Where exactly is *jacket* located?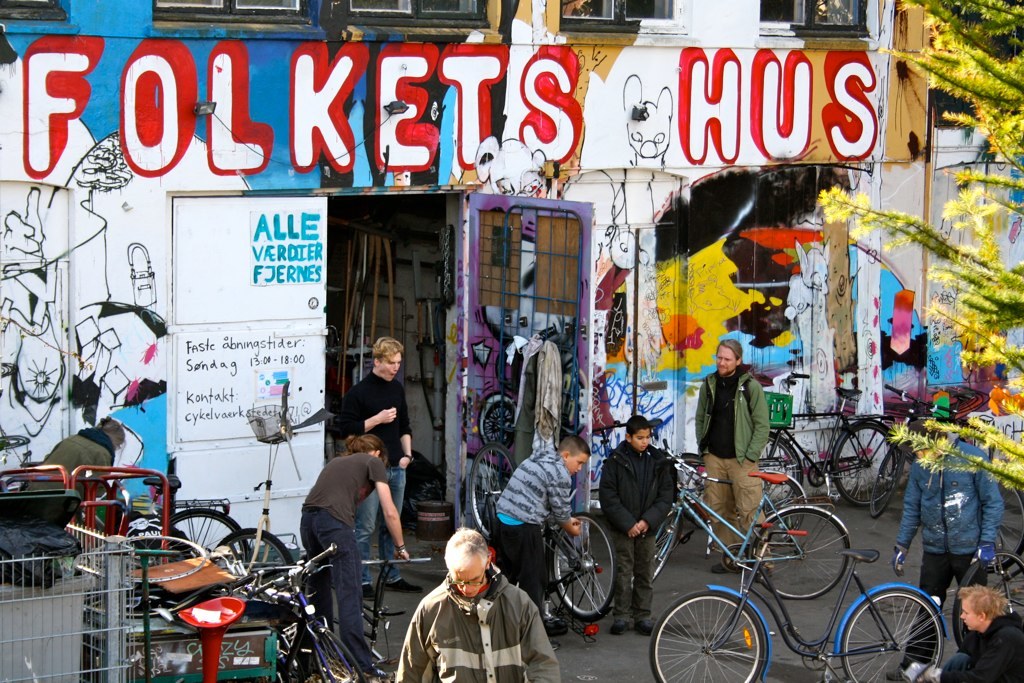
Its bounding box is crop(392, 552, 545, 682).
